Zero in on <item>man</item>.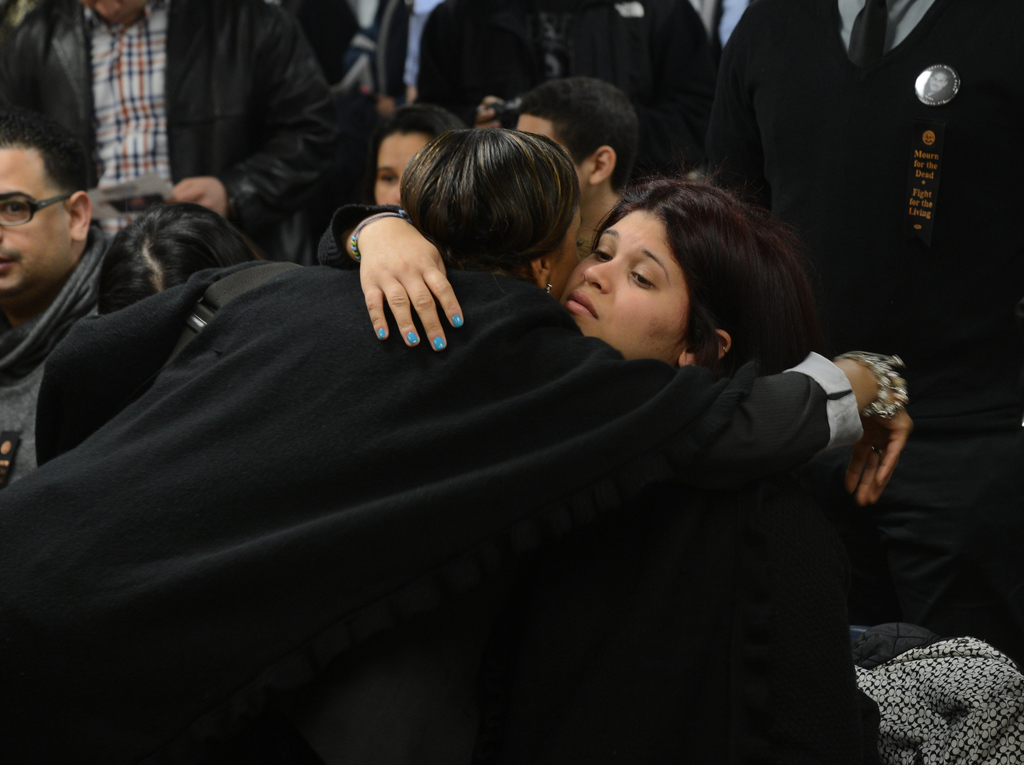
Zeroed in: crop(0, 104, 113, 487).
